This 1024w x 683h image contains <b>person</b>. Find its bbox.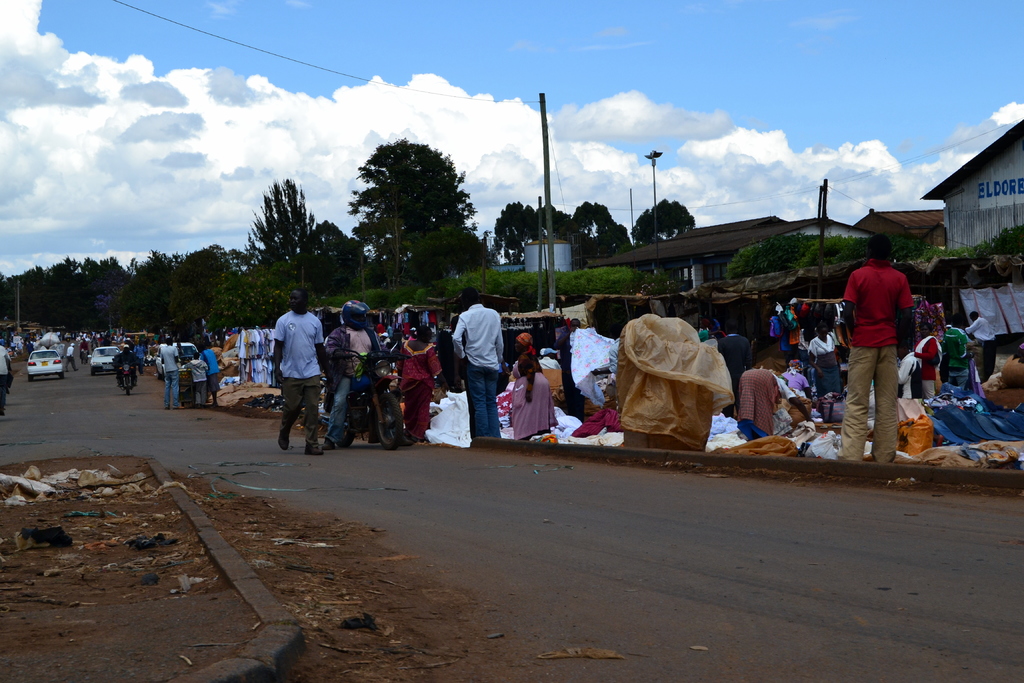
66:342:77:374.
